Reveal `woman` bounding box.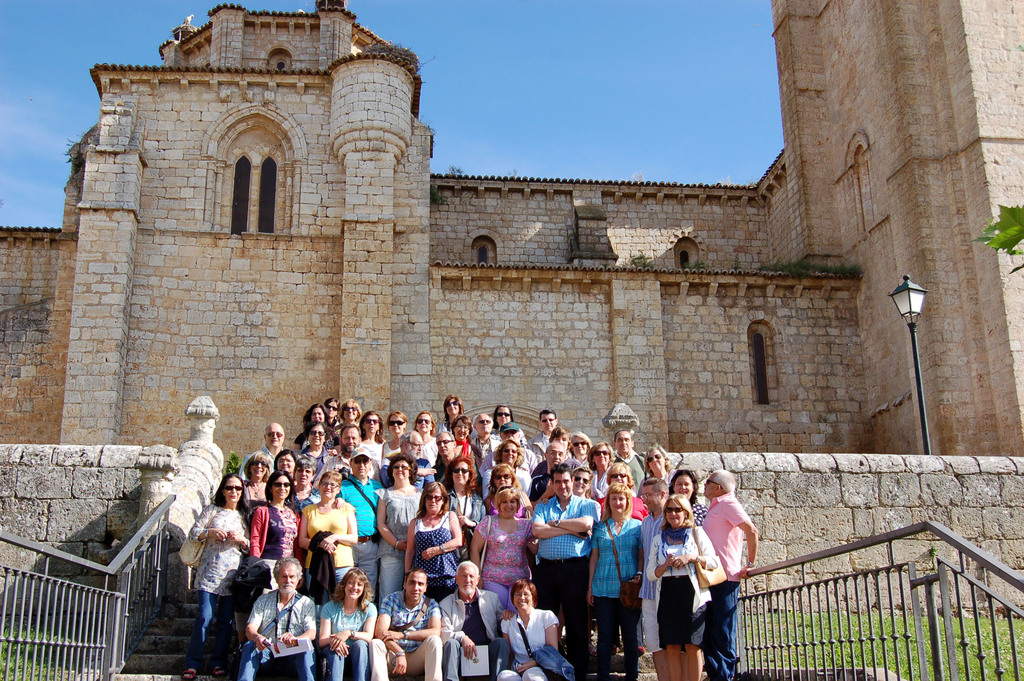
Revealed: x1=373 y1=451 x2=426 y2=605.
